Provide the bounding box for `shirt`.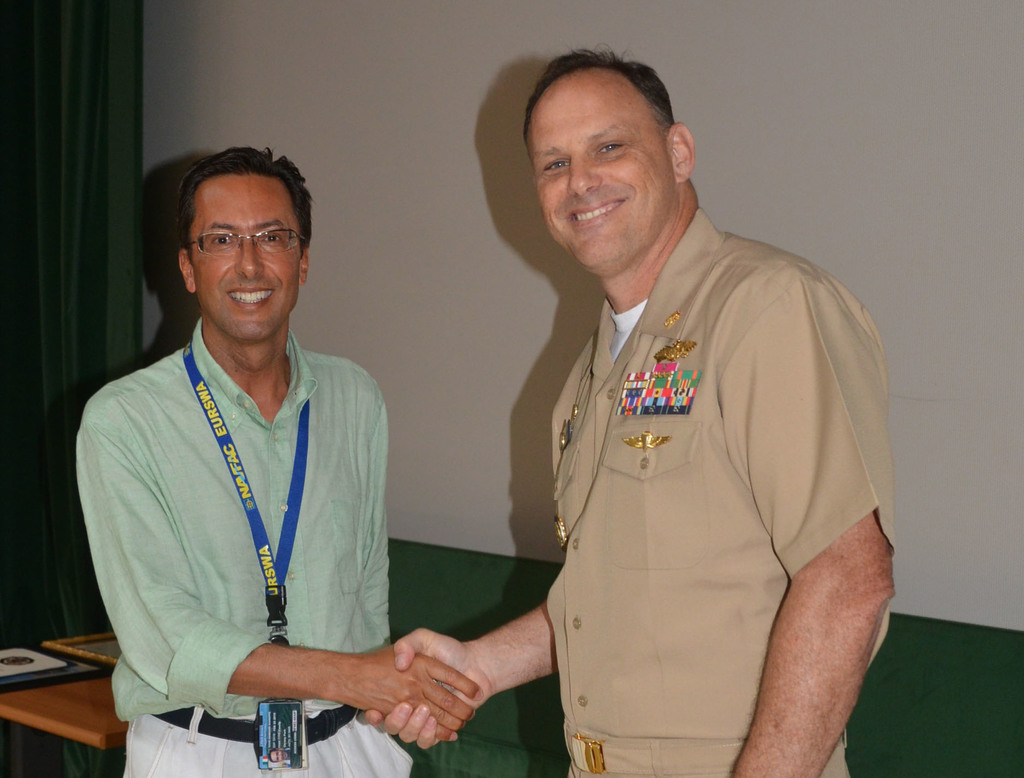
{"x1": 492, "y1": 191, "x2": 898, "y2": 750}.
